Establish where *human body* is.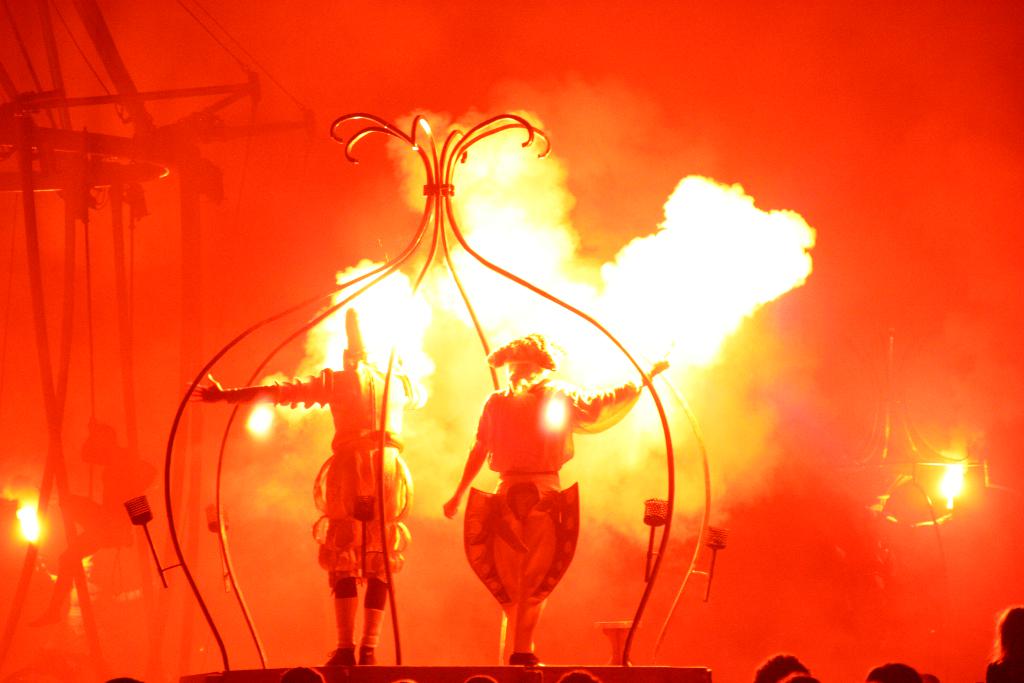
Established at Rect(181, 353, 431, 664).
